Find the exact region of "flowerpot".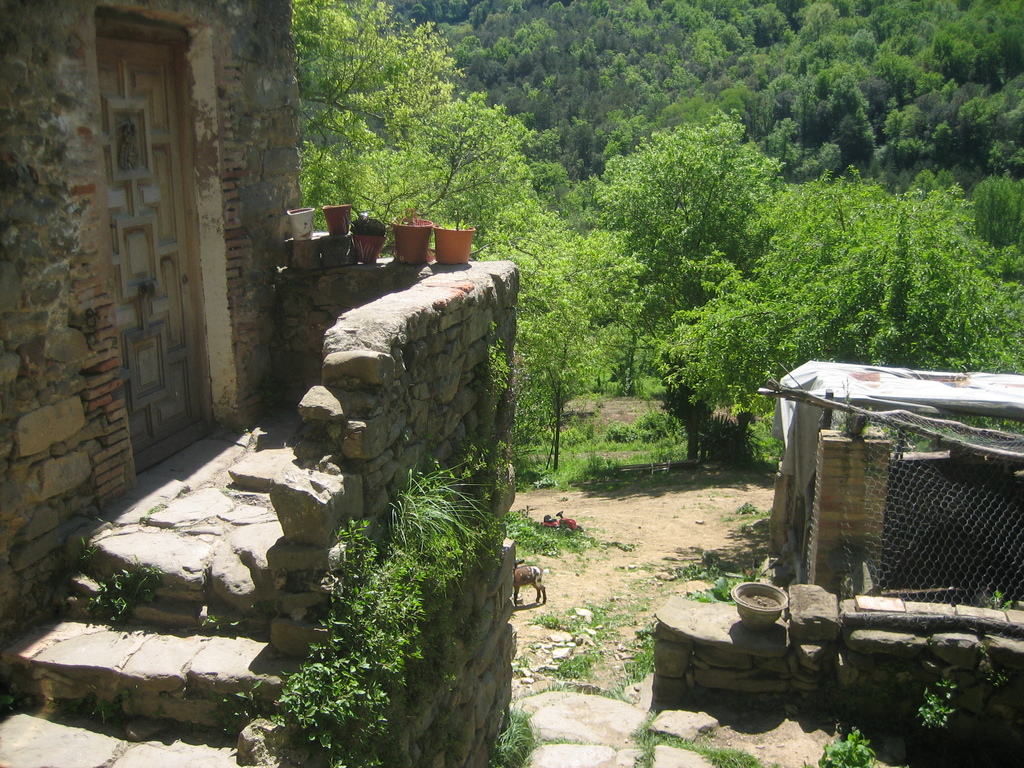
Exact region: locate(392, 216, 435, 269).
